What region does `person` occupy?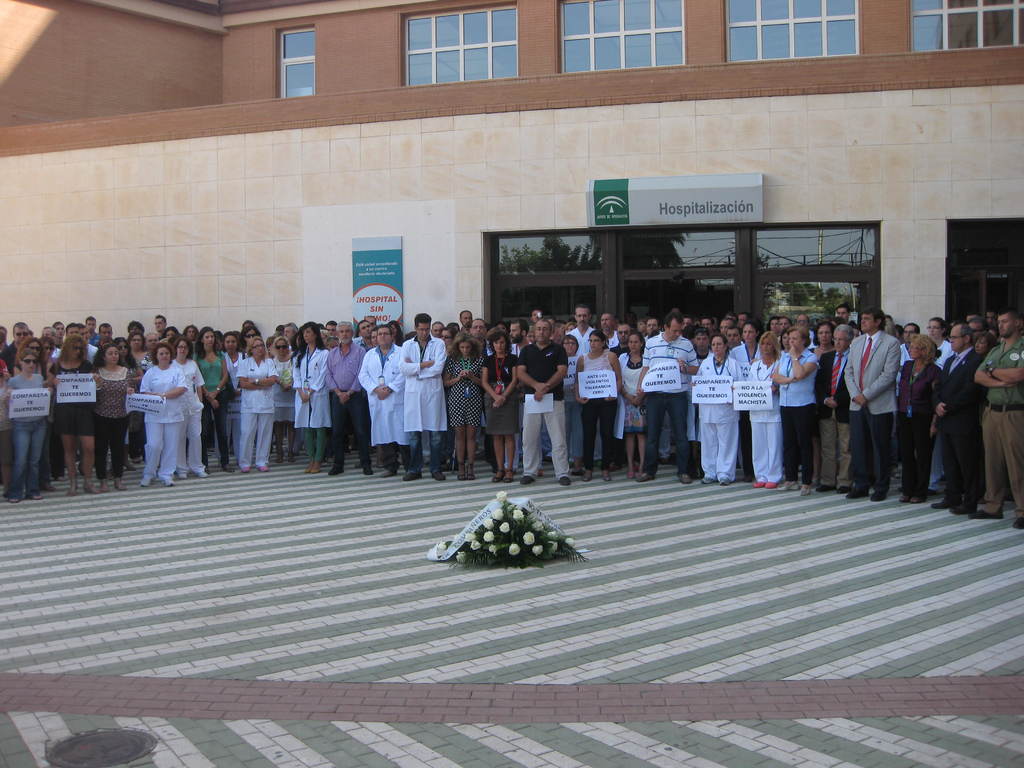
{"left": 367, "top": 316, "right": 376, "bottom": 330}.
